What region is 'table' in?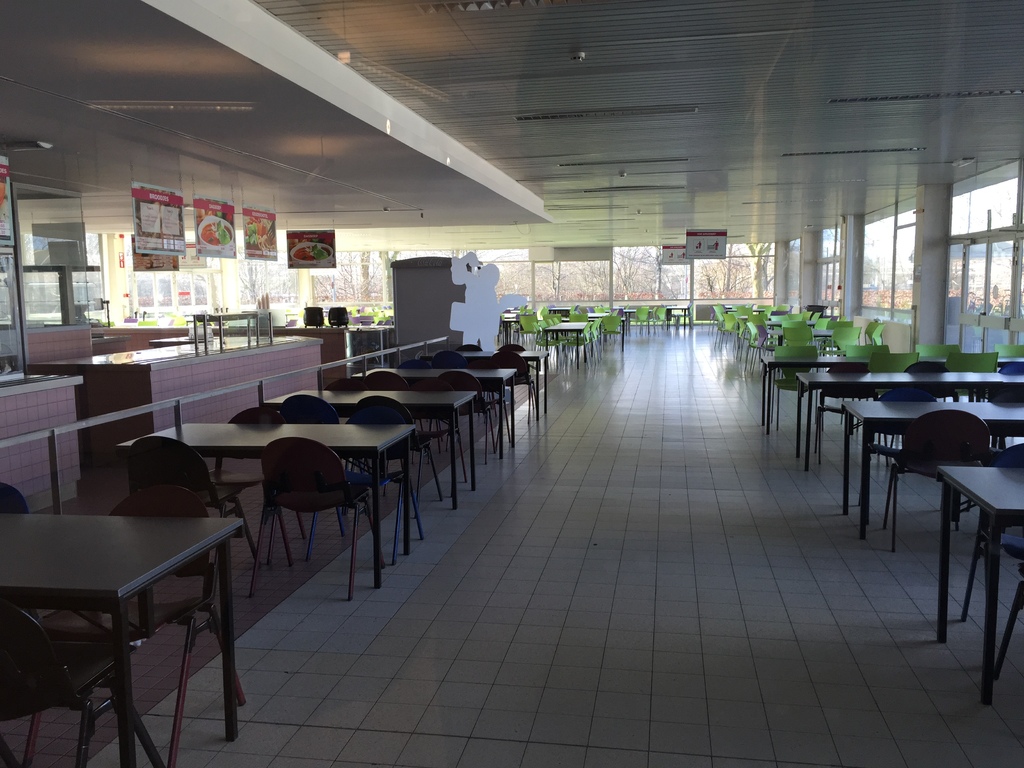
[448,340,551,410].
